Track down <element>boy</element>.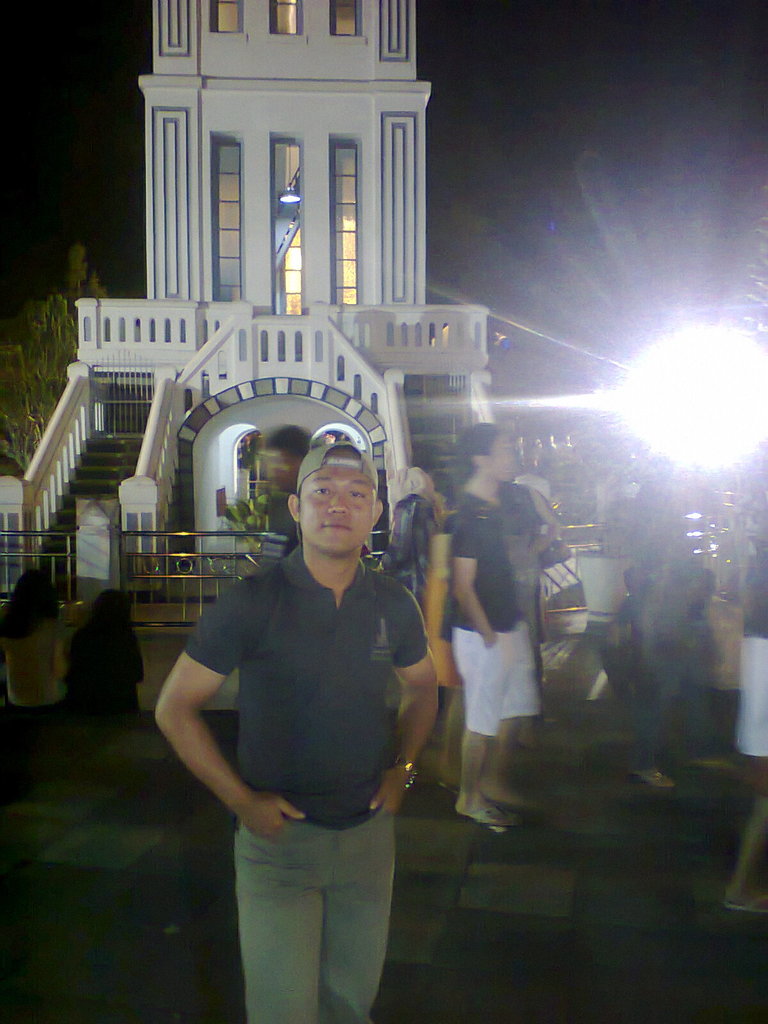
Tracked to 447 426 540 833.
